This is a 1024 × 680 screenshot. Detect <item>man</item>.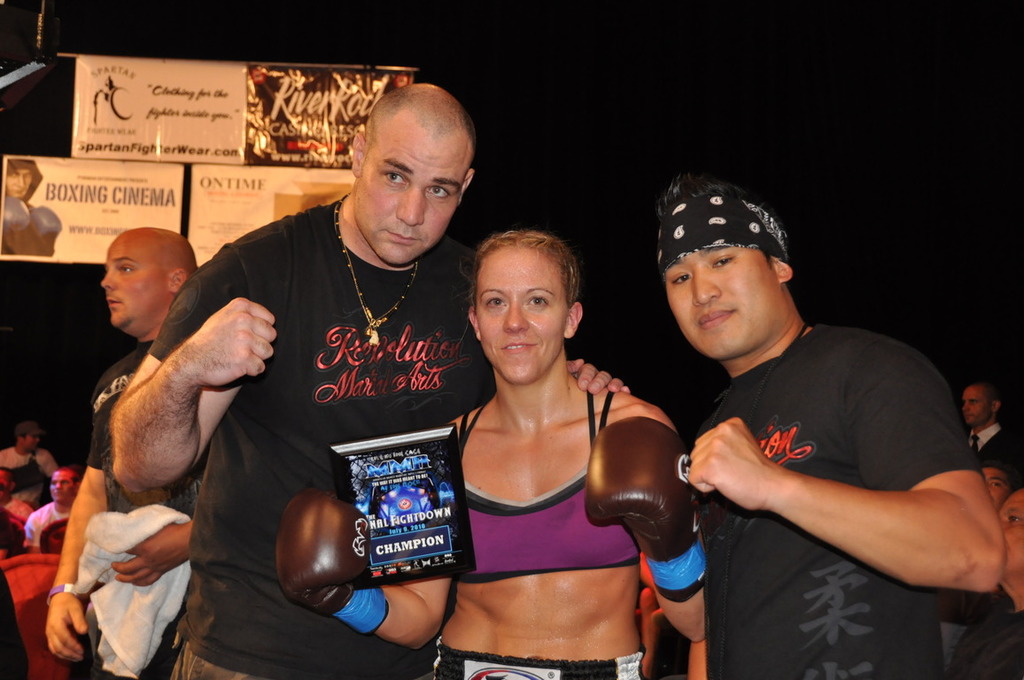
{"left": 0, "top": 471, "right": 31, "bottom": 533}.
